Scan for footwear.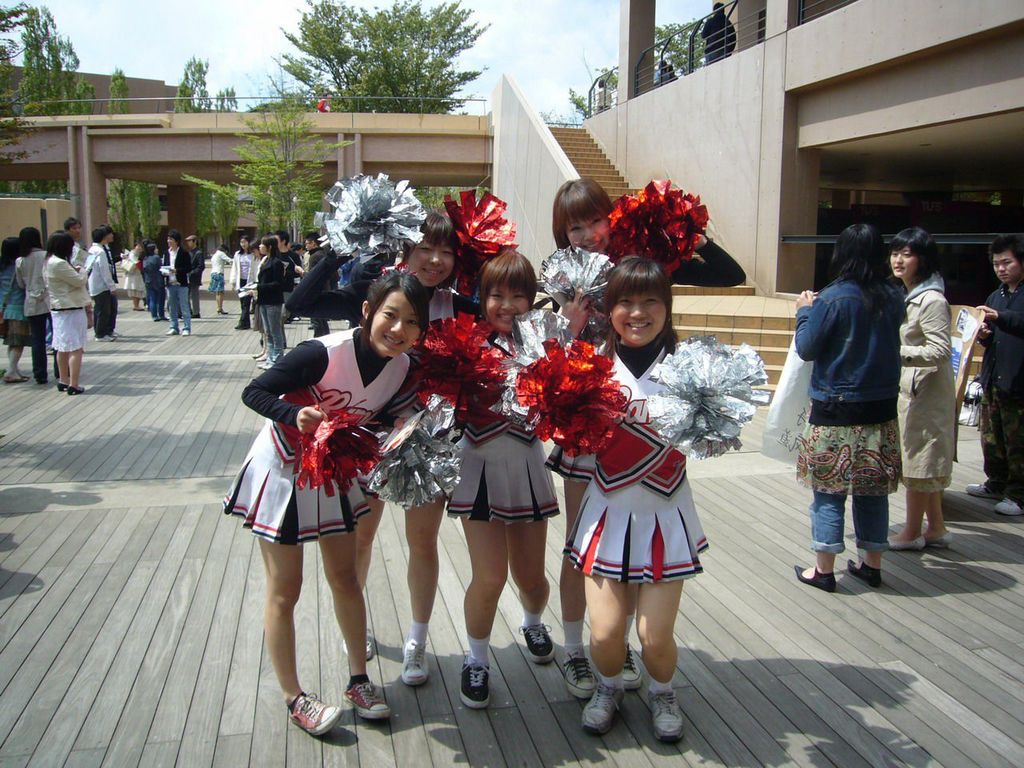
Scan result: [x1=400, y1=626, x2=430, y2=686].
